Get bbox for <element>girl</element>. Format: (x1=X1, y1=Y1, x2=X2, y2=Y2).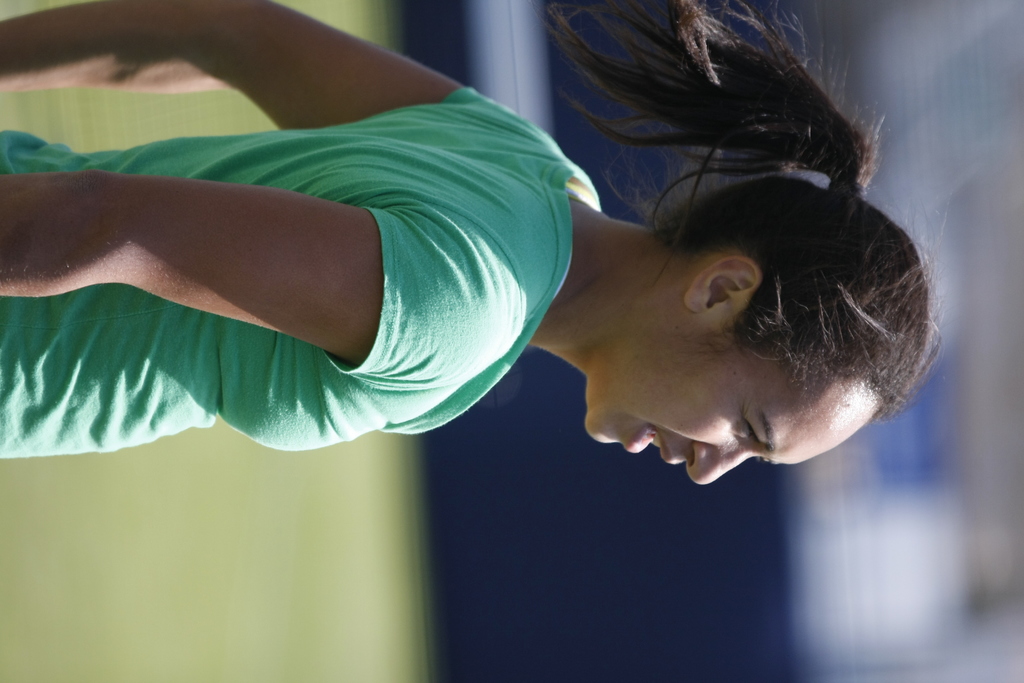
(x1=0, y1=0, x2=938, y2=485).
